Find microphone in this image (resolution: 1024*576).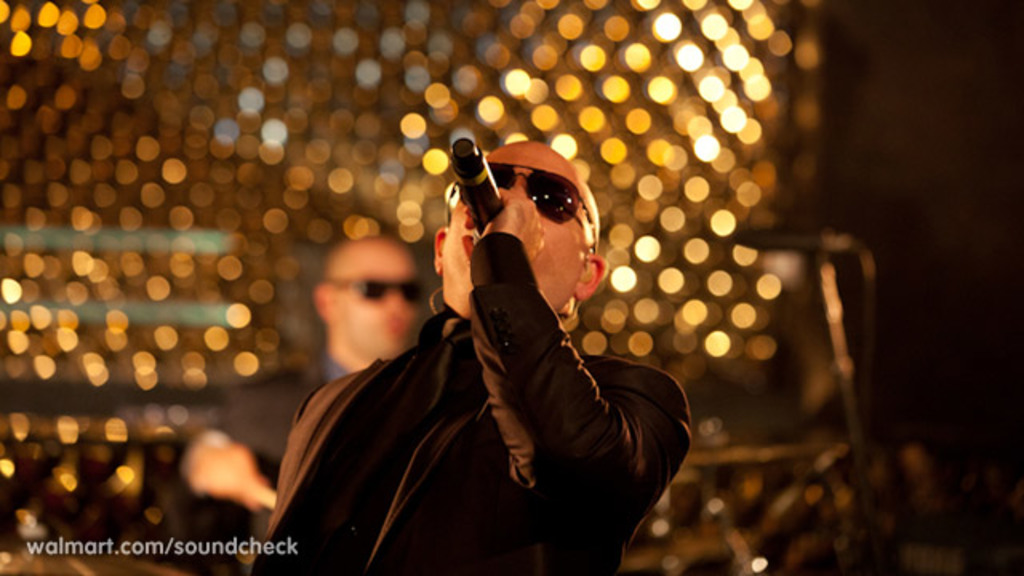
{"left": 451, "top": 138, "right": 512, "bottom": 240}.
